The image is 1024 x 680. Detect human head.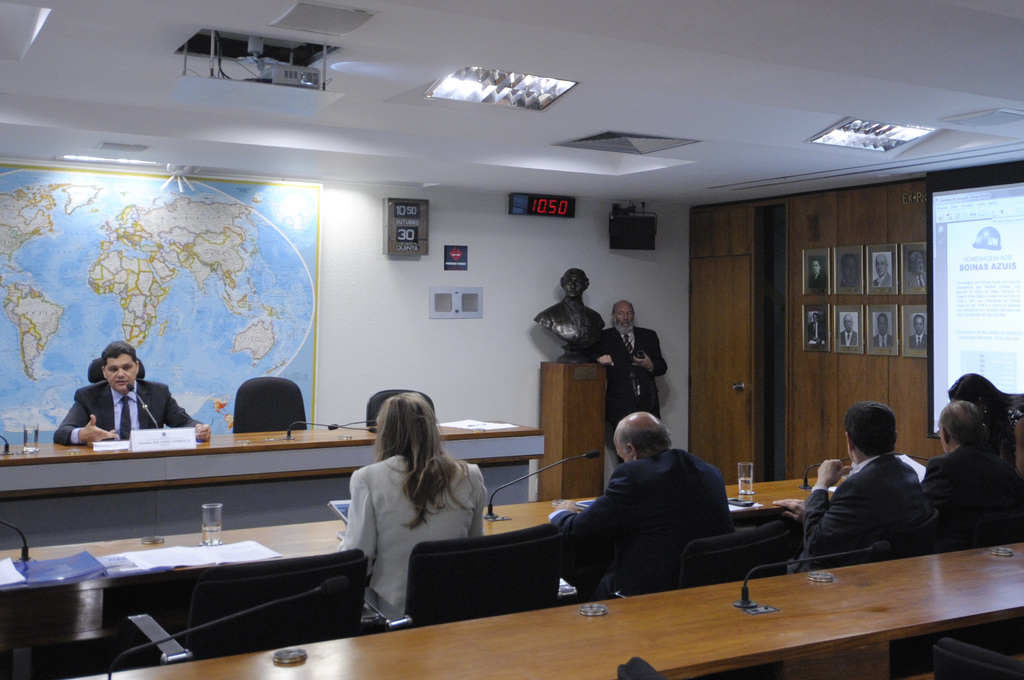
Detection: [383, 391, 443, 460].
